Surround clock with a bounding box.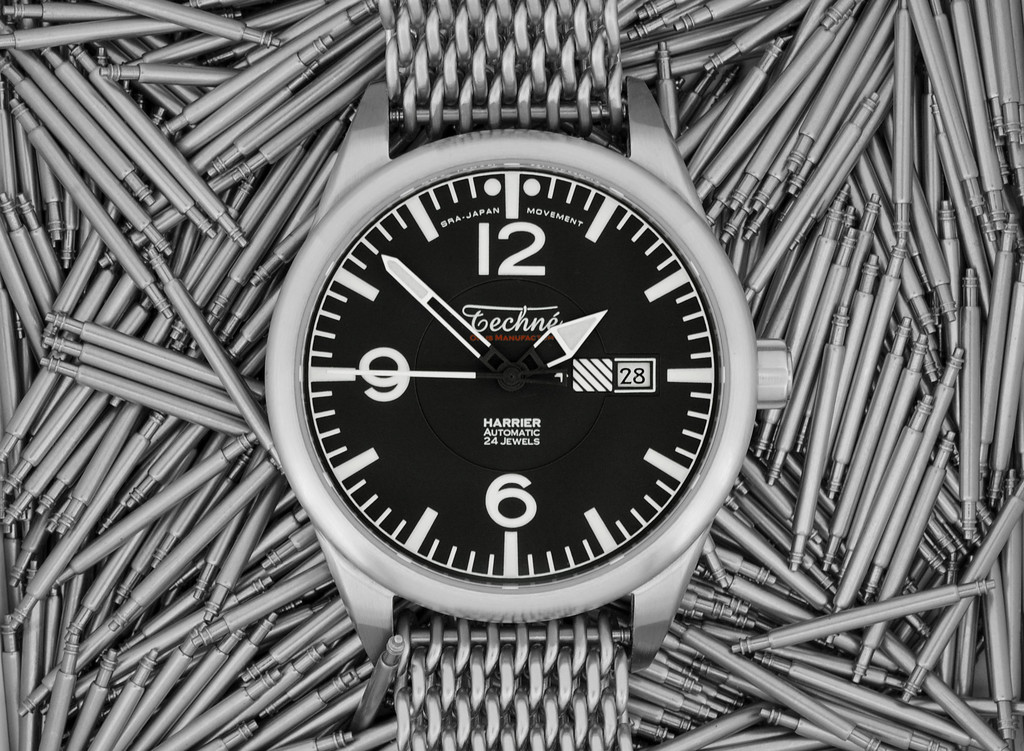
[262,125,796,629].
